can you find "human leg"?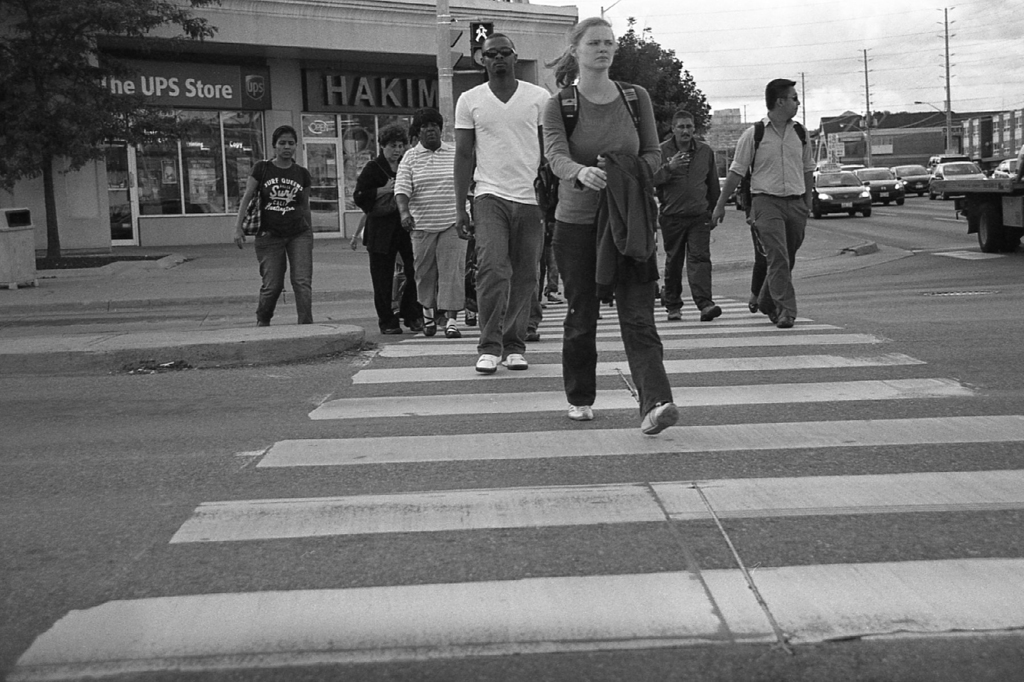
Yes, bounding box: <bbox>620, 253, 684, 432</bbox>.
